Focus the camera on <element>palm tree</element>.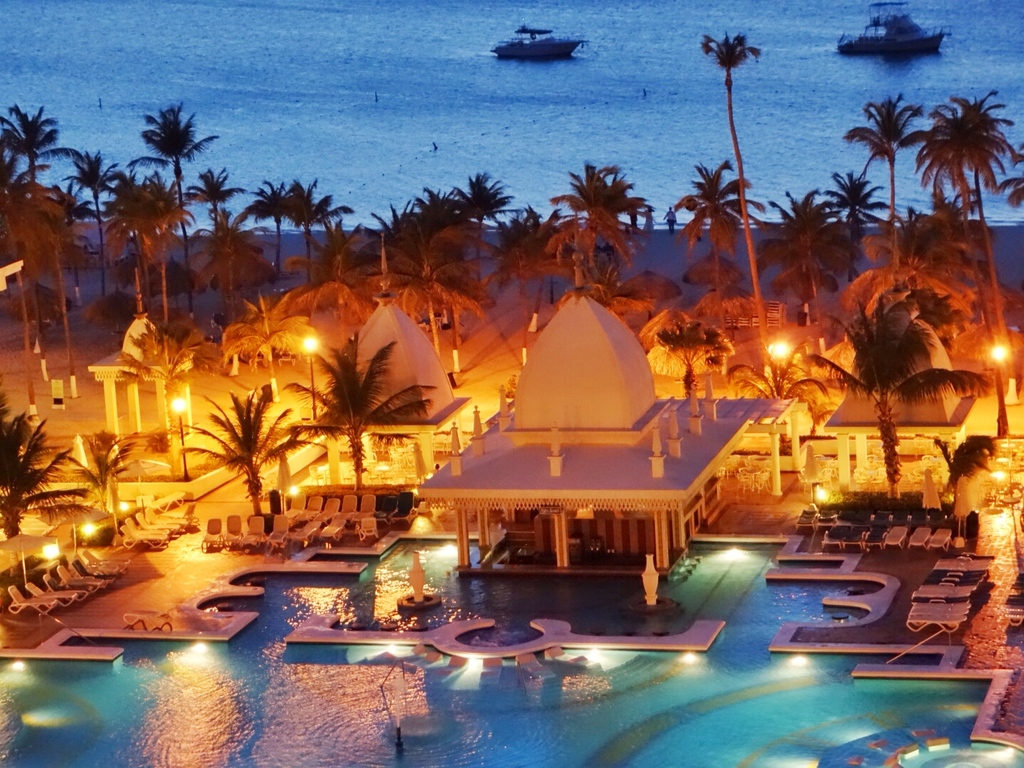
Focus region: (left=0, top=405, right=73, bottom=540).
